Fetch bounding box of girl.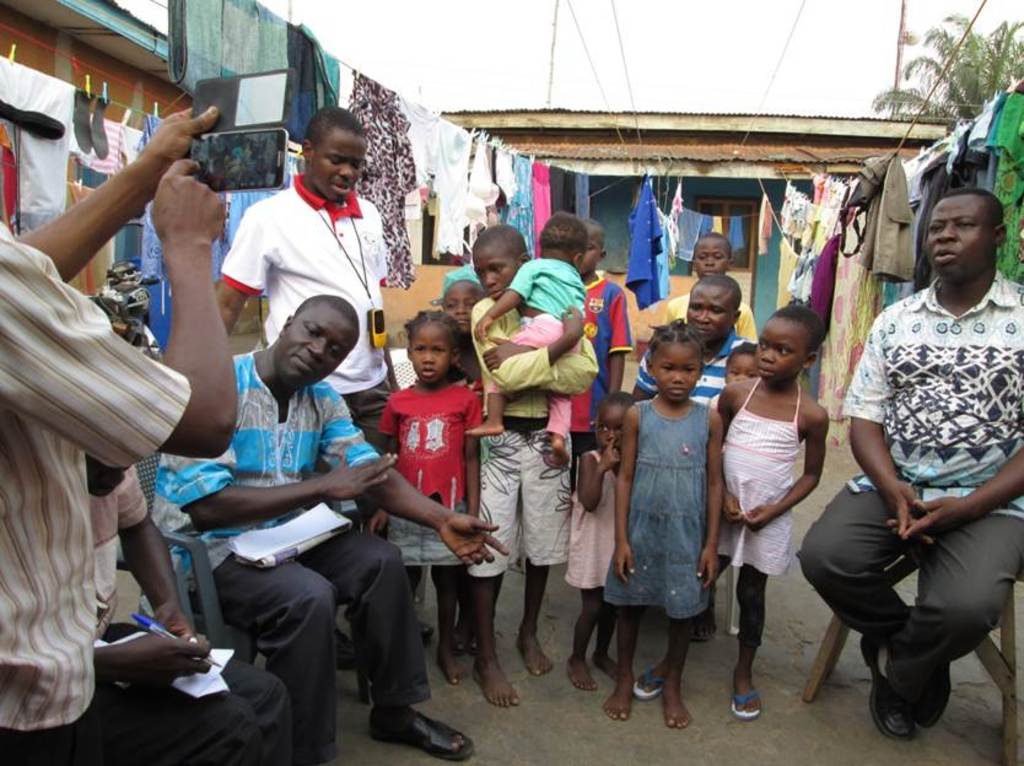
Bbox: {"x1": 436, "y1": 263, "x2": 494, "y2": 658}.
